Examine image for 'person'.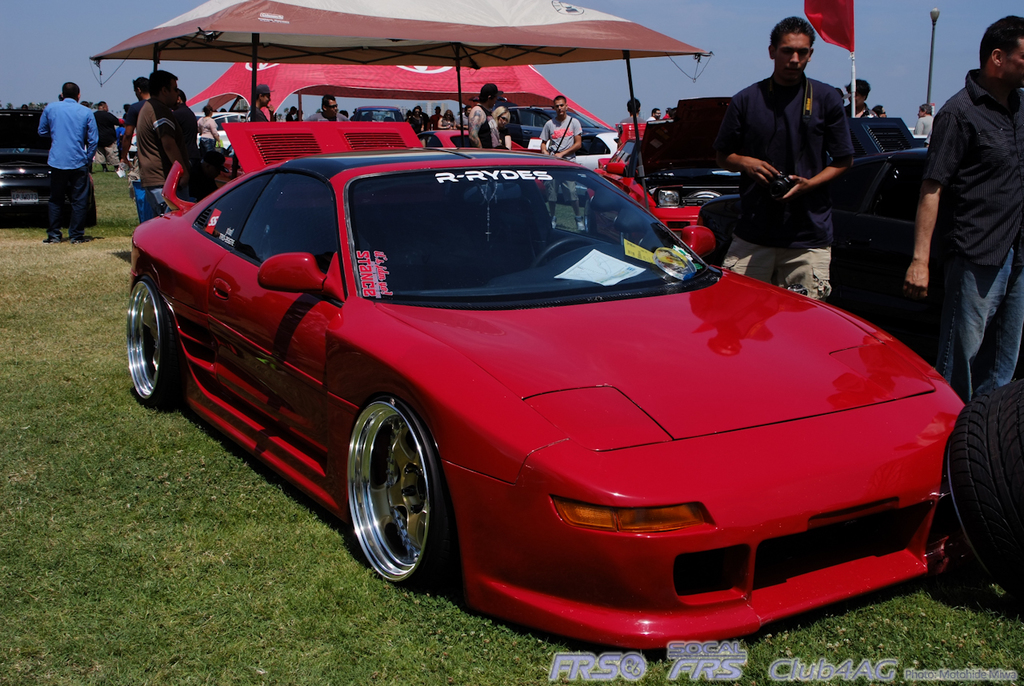
Examination result: (left=173, top=90, right=198, bottom=164).
